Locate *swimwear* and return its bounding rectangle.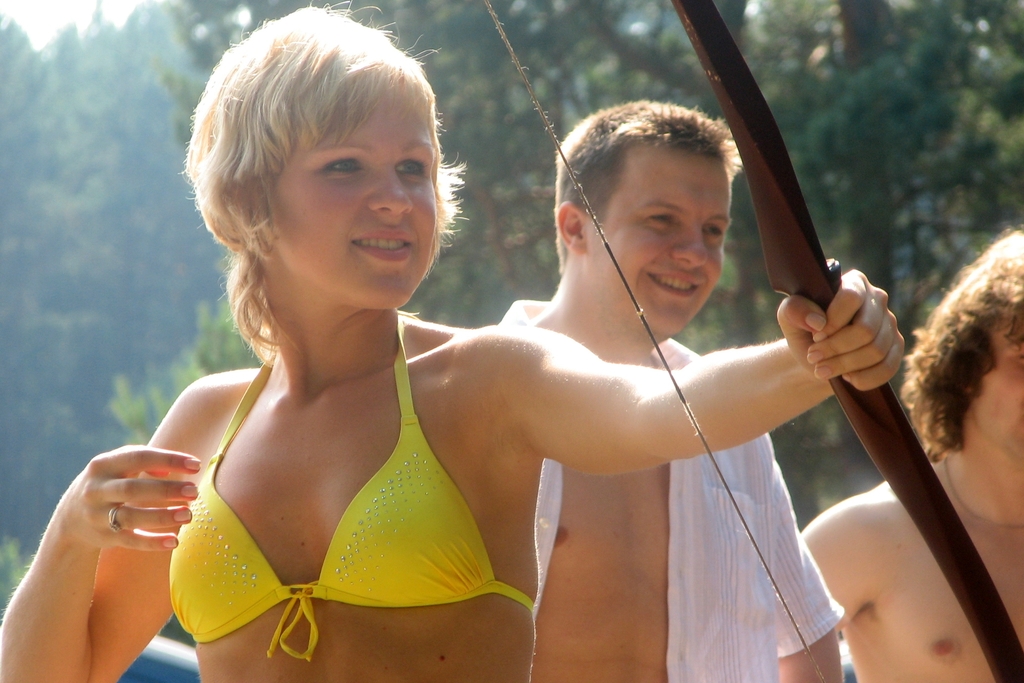
BBox(157, 308, 536, 672).
